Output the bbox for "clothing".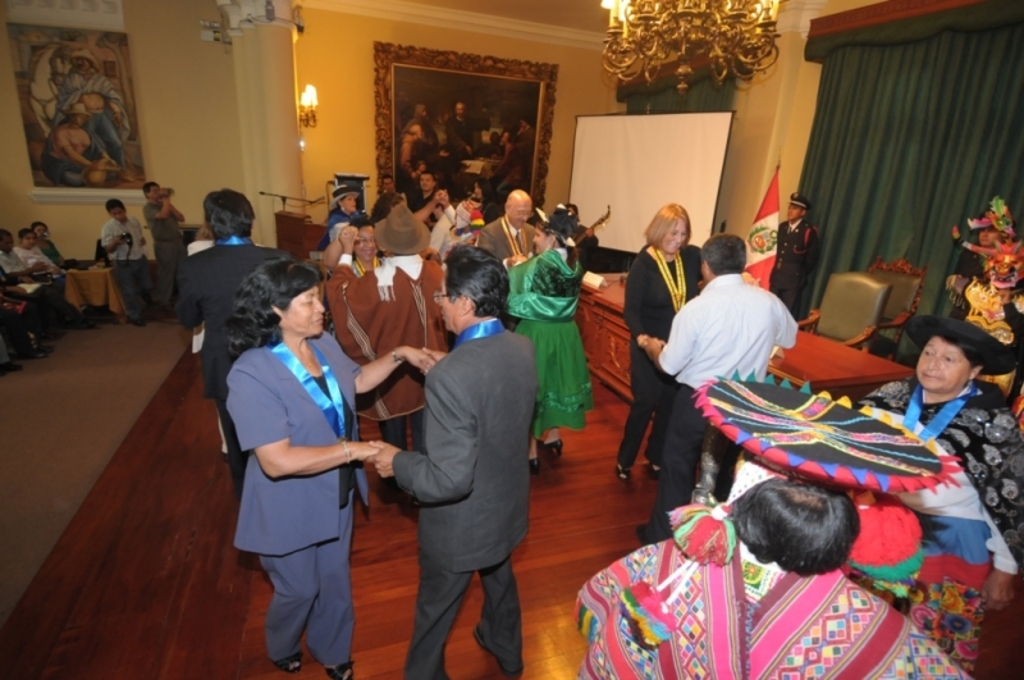
[571, 505, 966, 679].
